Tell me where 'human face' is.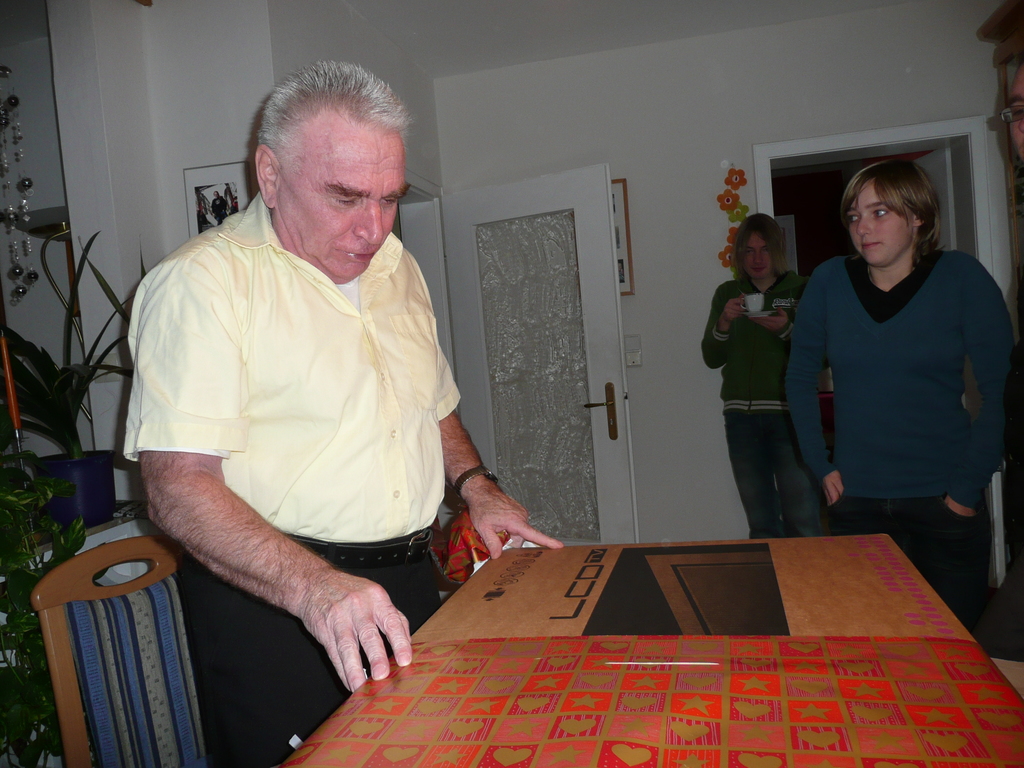
'human face' is at <region>740, 228, 772, 280</region>.
